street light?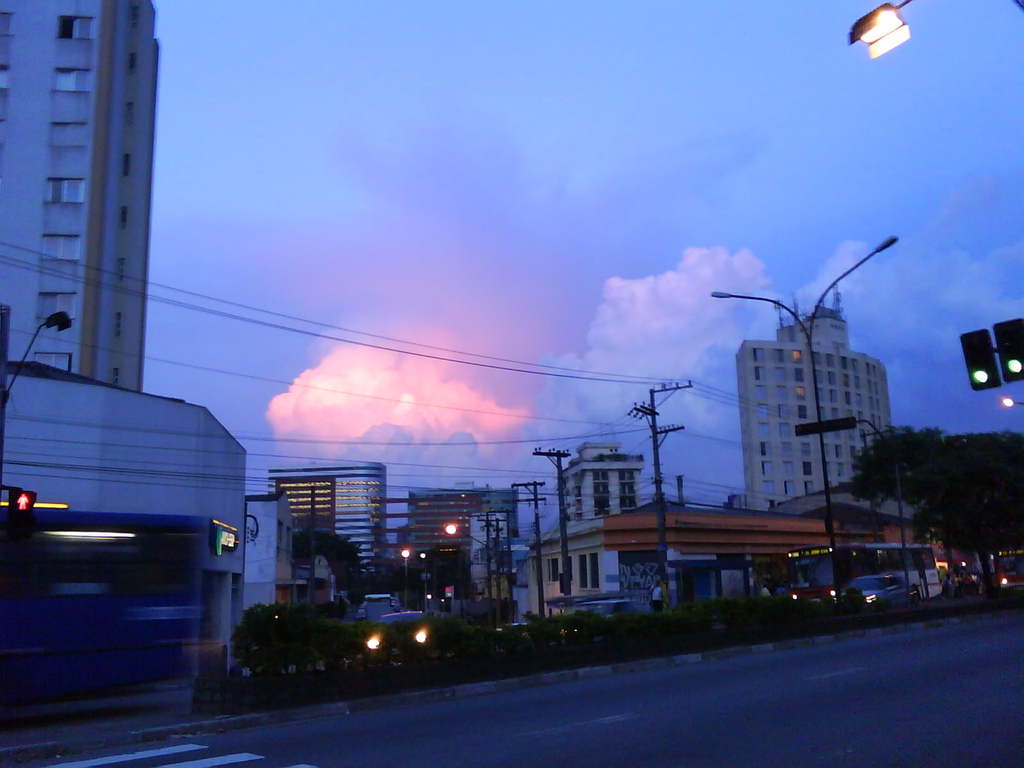
locate(440, 515, 491, 550)
